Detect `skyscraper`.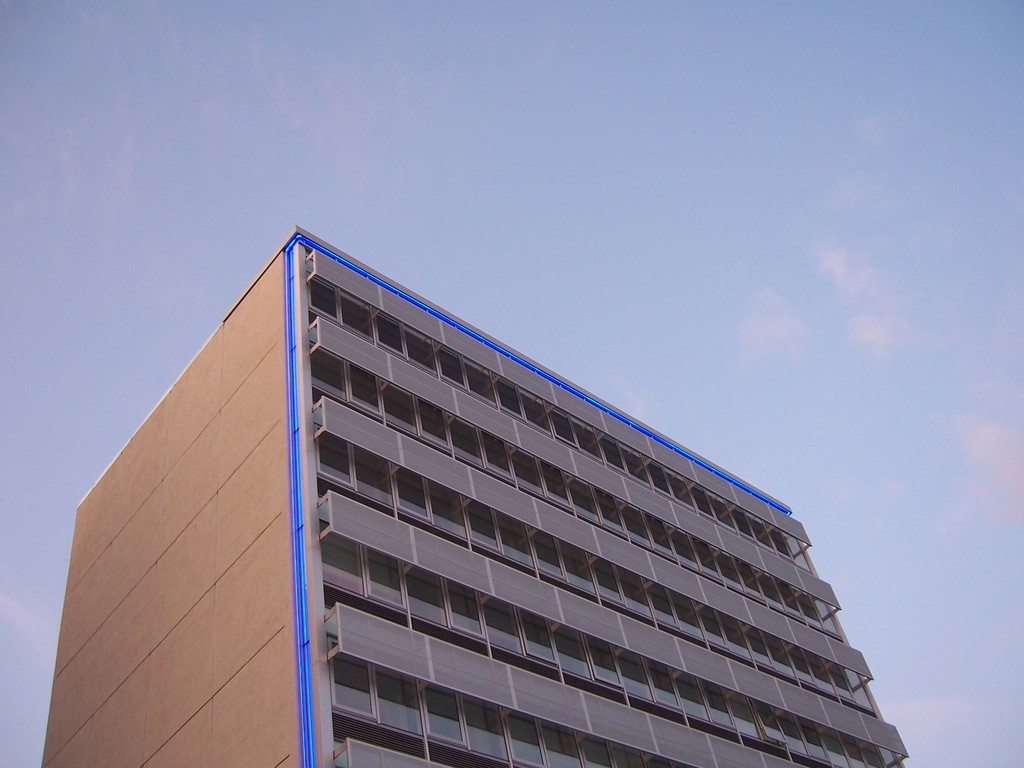
Detected at bbox=(29, 225, 913, 767).
